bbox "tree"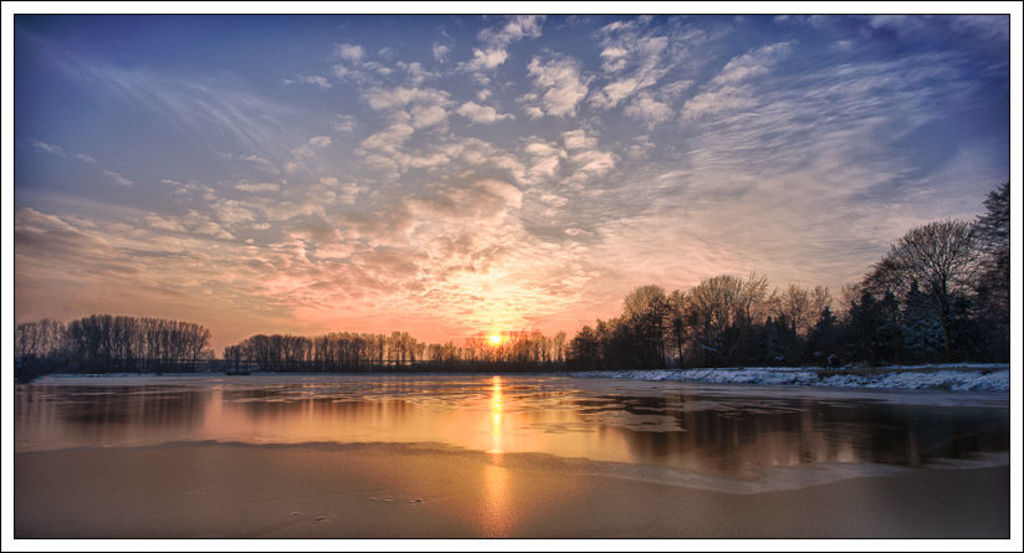
locate(845, 216, 979, 359)
